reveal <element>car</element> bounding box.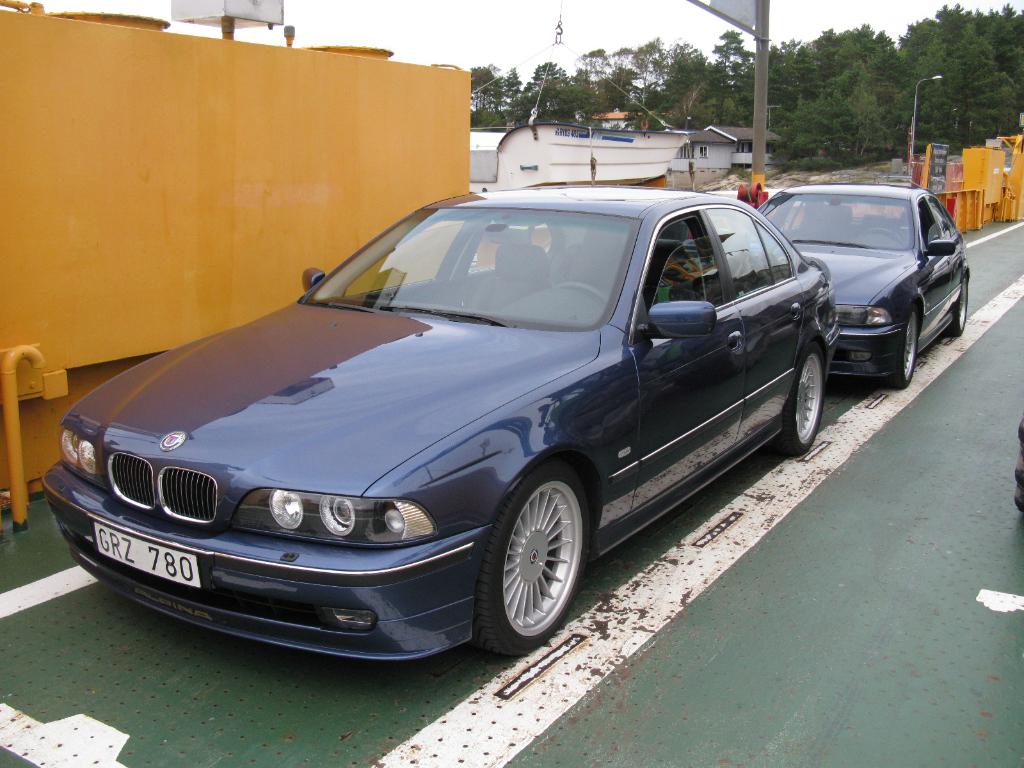
Revealed: (left=44, top=186, right=838, bottom=664).
